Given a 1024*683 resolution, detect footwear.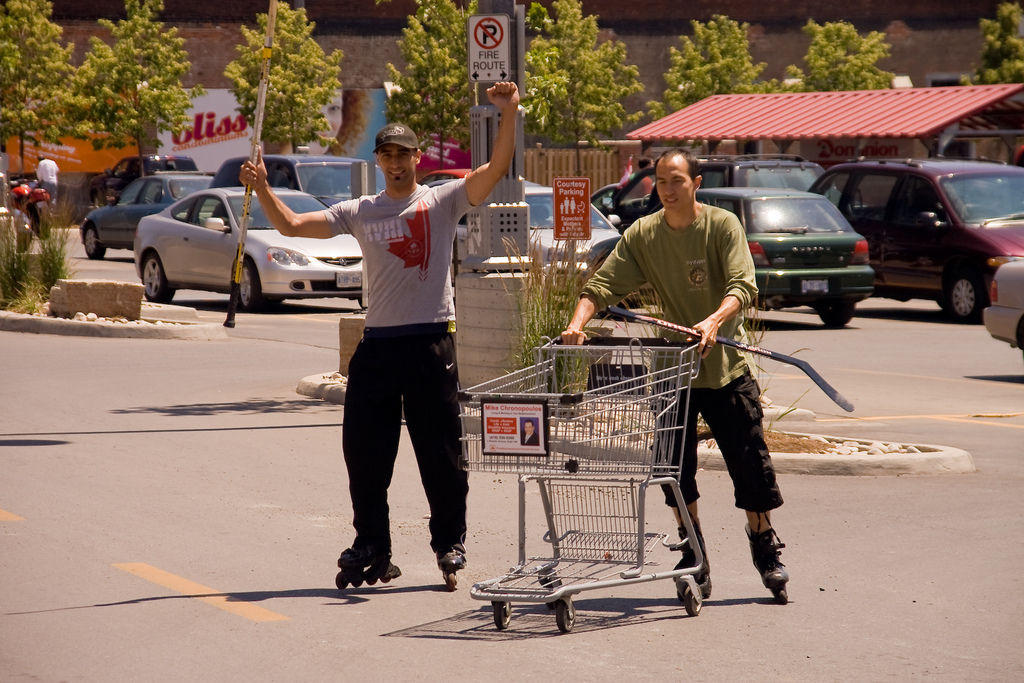
436:546:475:570.
